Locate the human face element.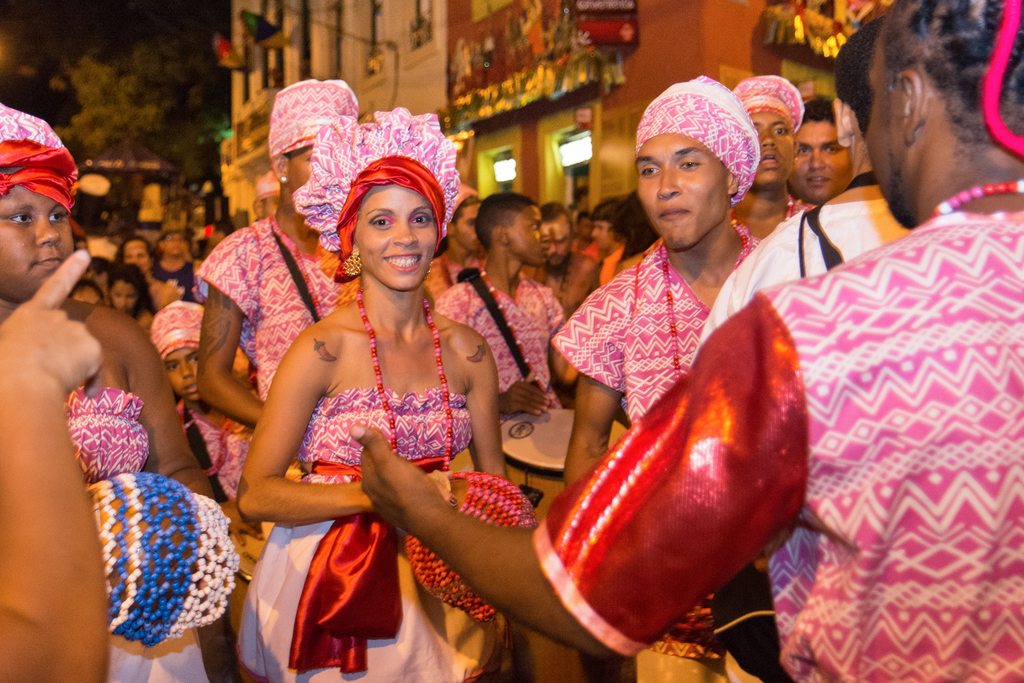
Element bbox: locate(355, 183, 441, 290).
